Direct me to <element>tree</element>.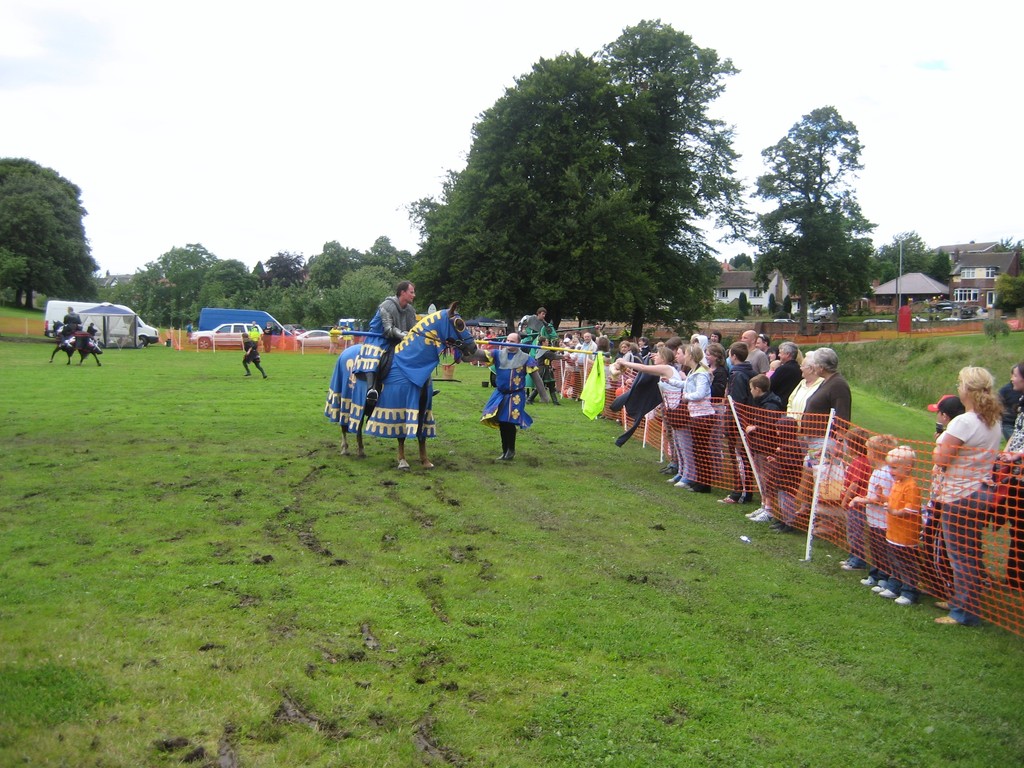
Direction: 405,51,655,317.
